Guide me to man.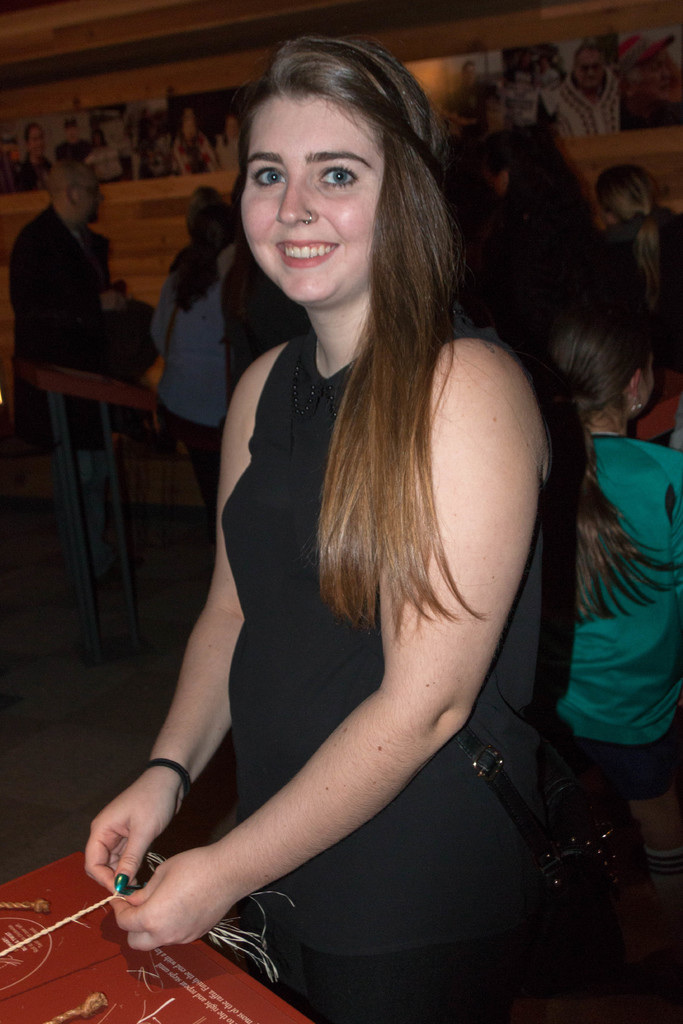
Guidance: l=10, t=147, r=146, b=438.
